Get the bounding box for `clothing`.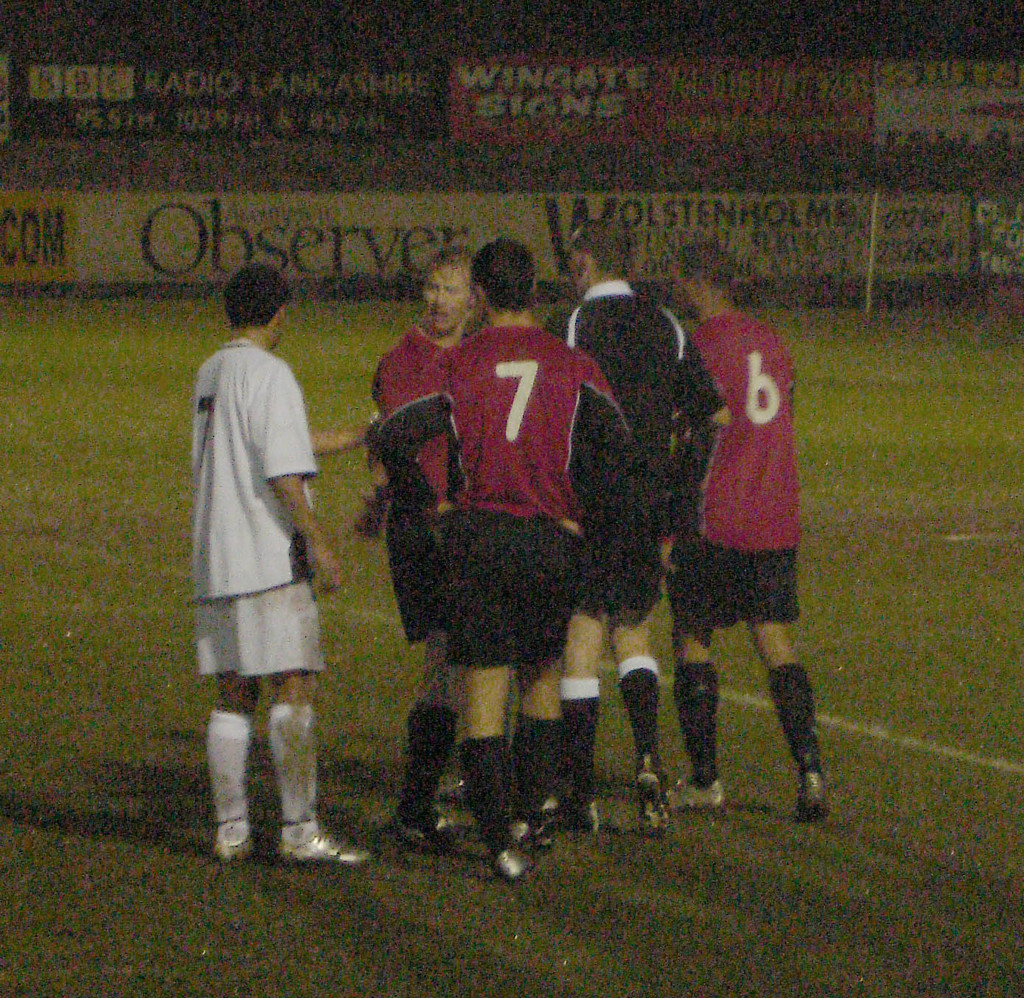
(422, 322, 627, 521).
